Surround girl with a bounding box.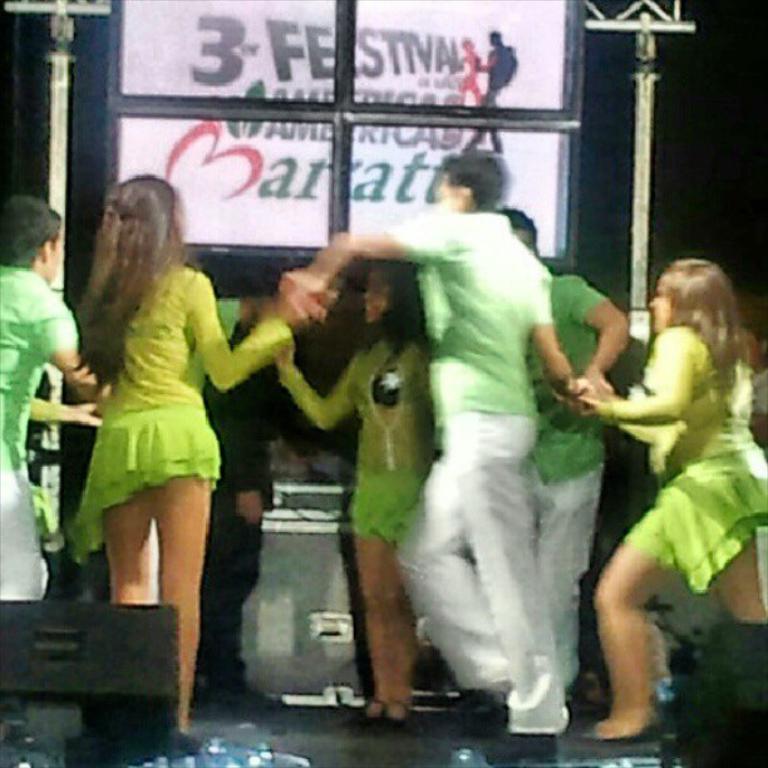
region(69, 178, 307, 729).
